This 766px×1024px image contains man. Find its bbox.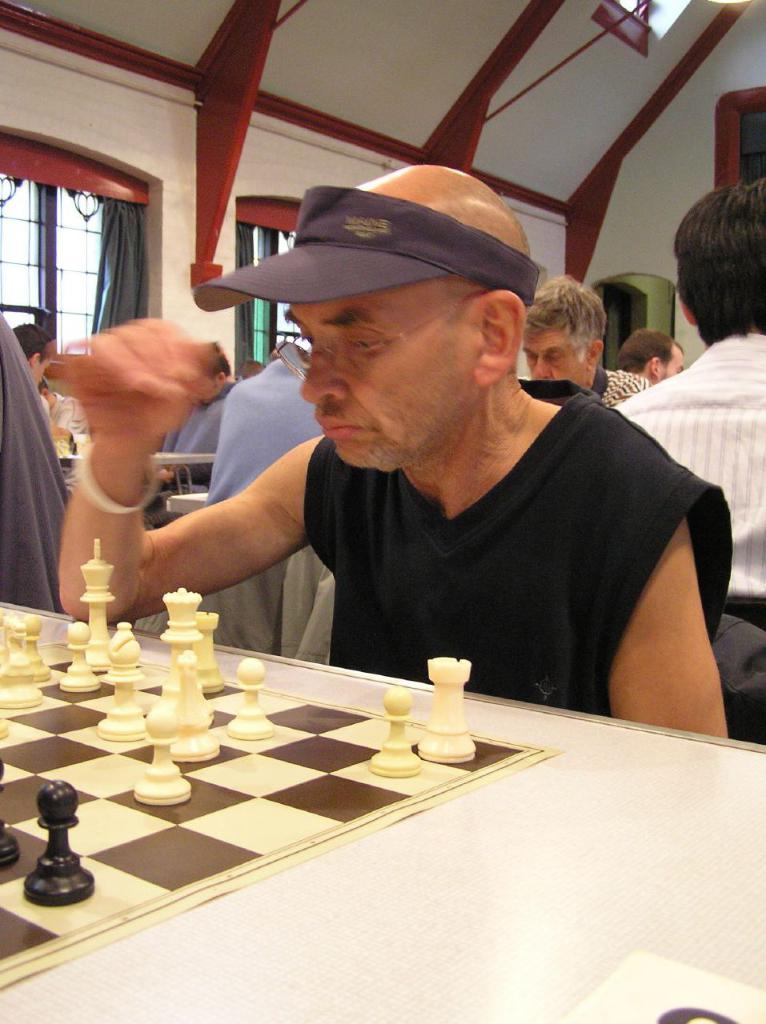
(518,271,649,412).
